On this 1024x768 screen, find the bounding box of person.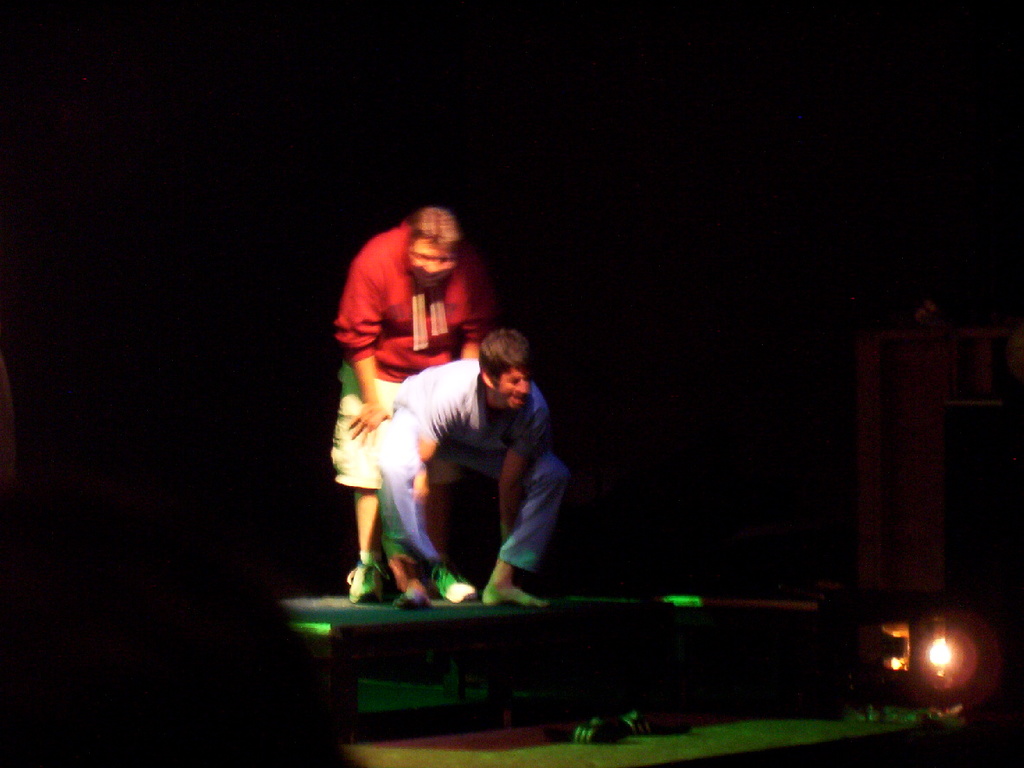
Bounding box: 375, 326, 567, 613.
